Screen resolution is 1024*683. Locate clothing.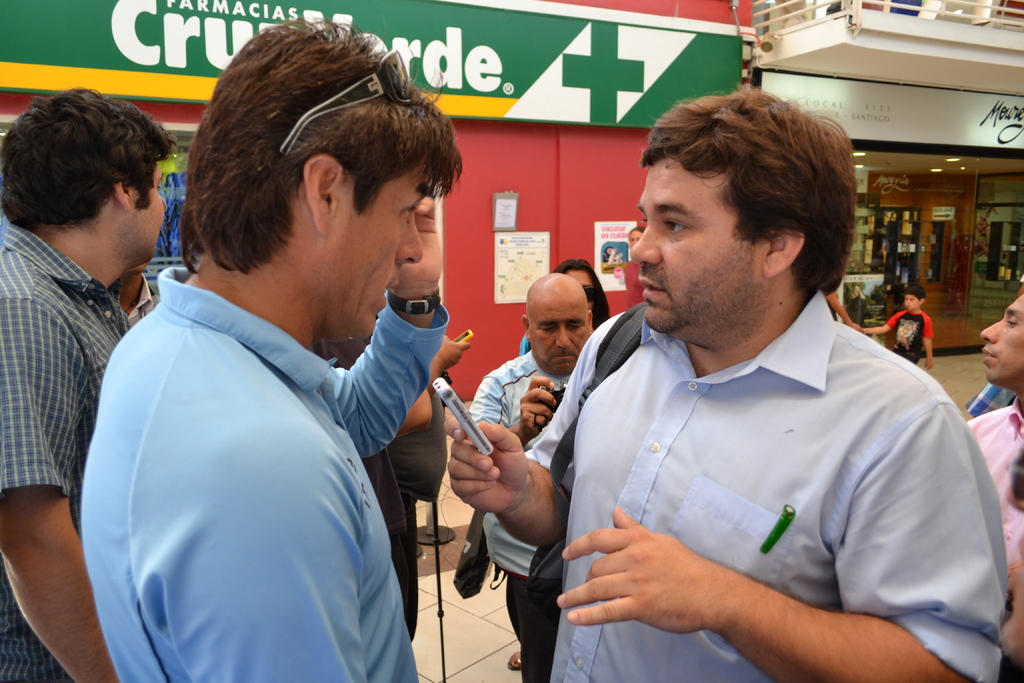
crop(886, 302, 934, 366).
